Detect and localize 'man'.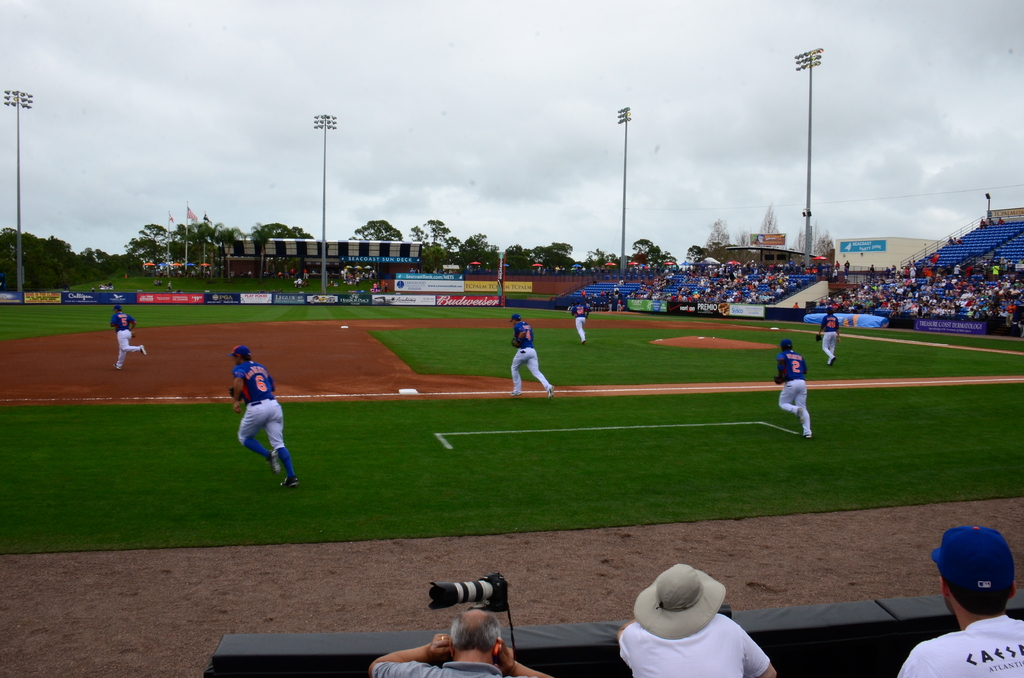
Localized at [904,529,1023,677].
